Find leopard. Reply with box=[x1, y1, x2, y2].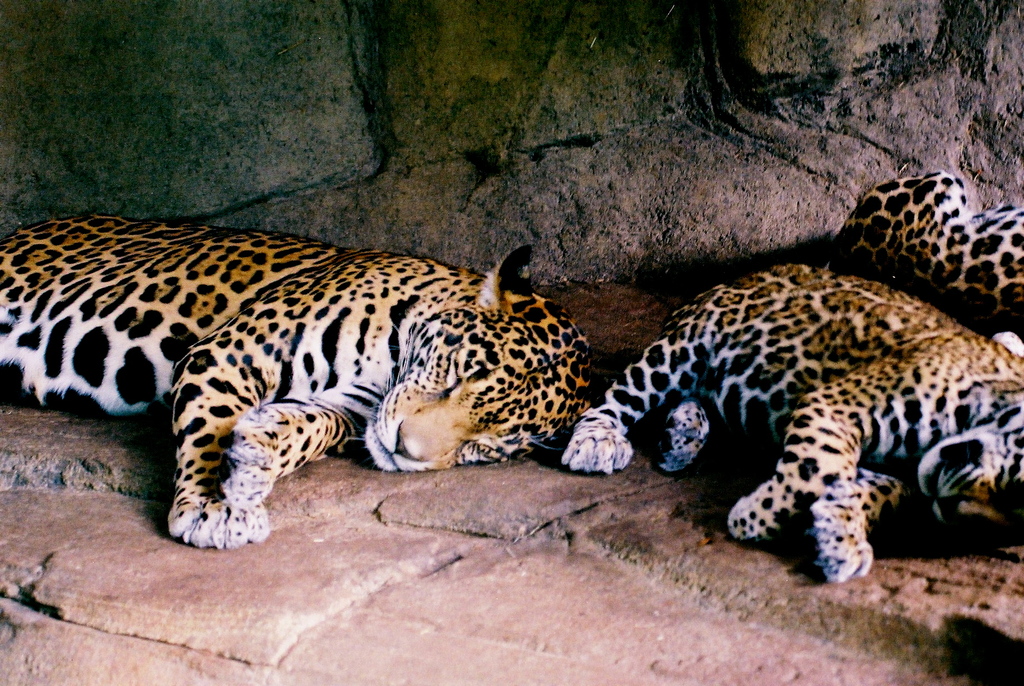
box=[559, 265, 1023, 592].
